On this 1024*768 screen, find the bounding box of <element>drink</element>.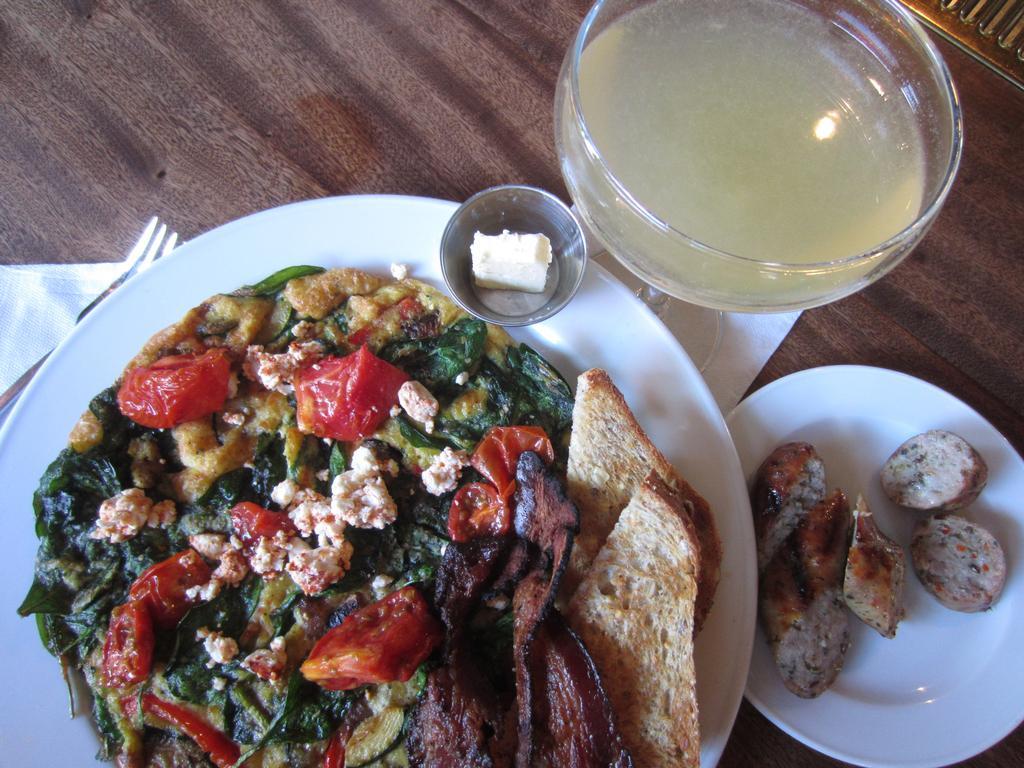
Bounding box: l=568, t=0, r=942, b=308.
